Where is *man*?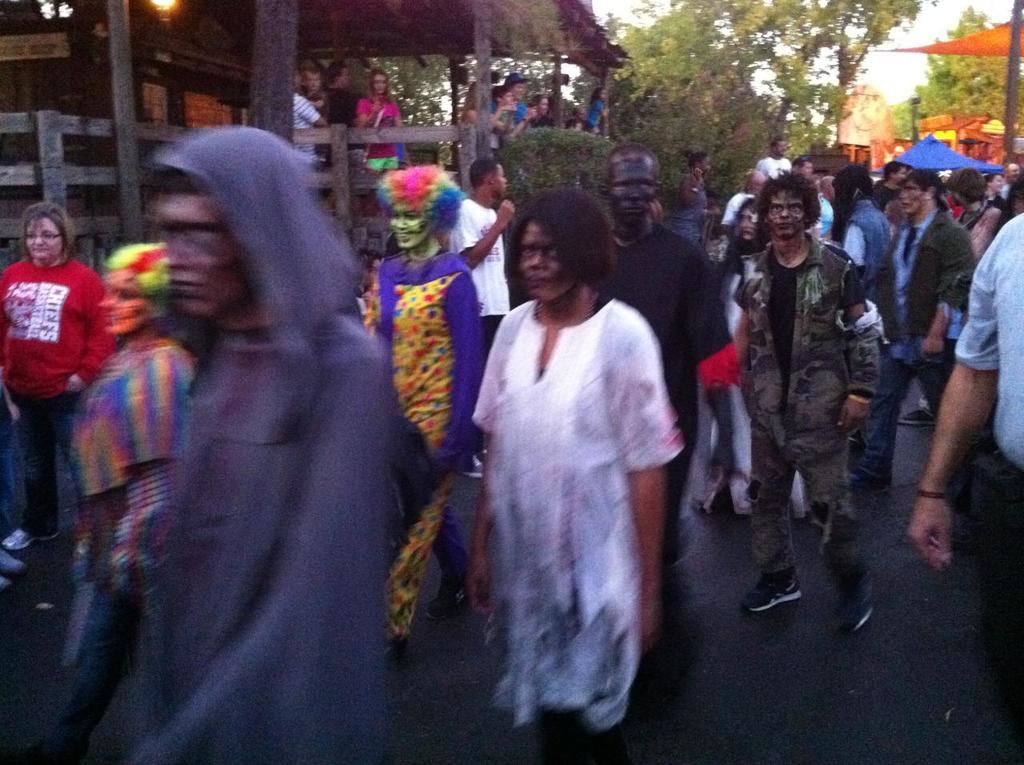
<box>727,183,886,648</box>.
